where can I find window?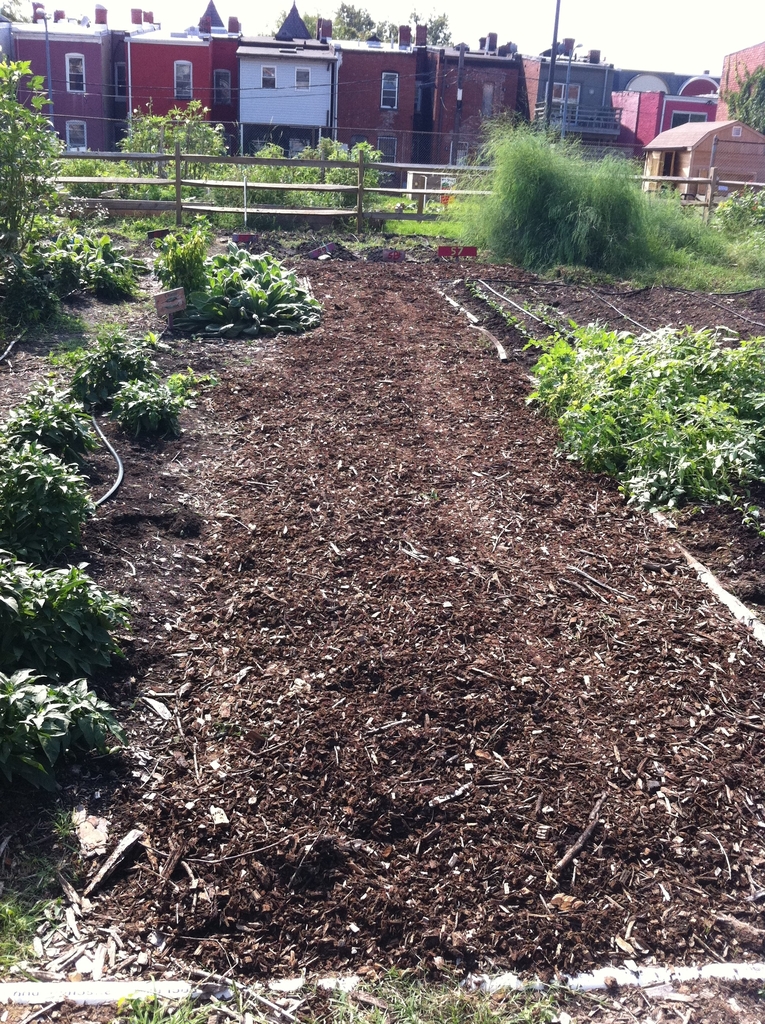
You can find it at region(373, 136, 398, 171).
